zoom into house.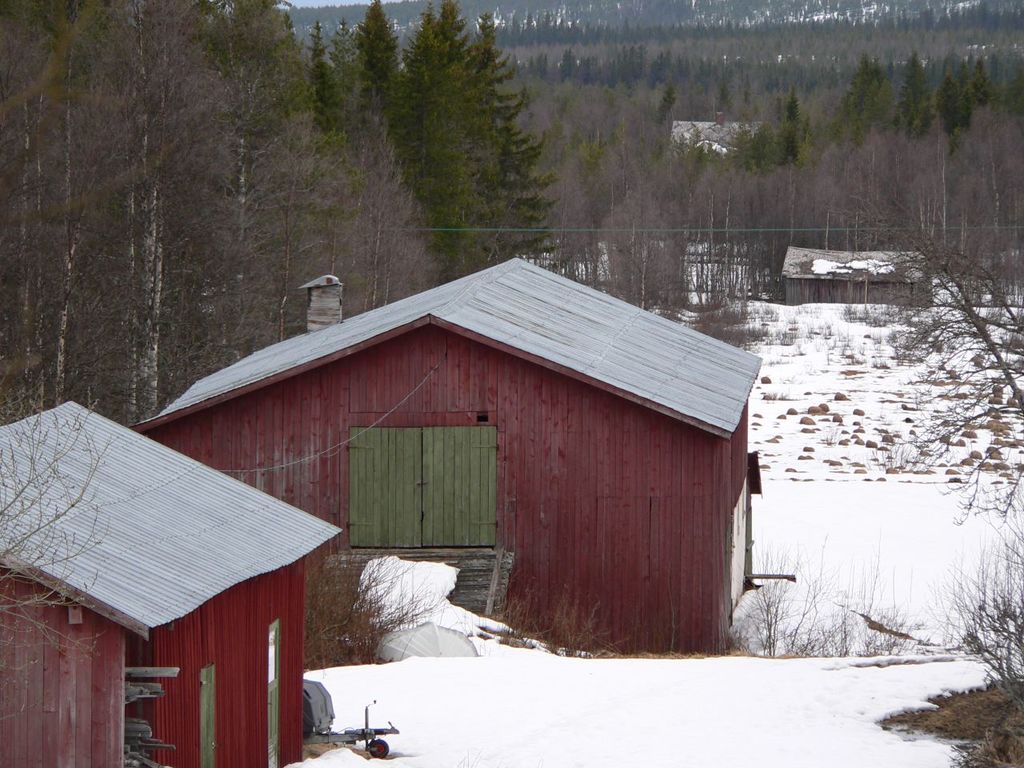
Zoom target: crop(672, 110, 748, 154).
